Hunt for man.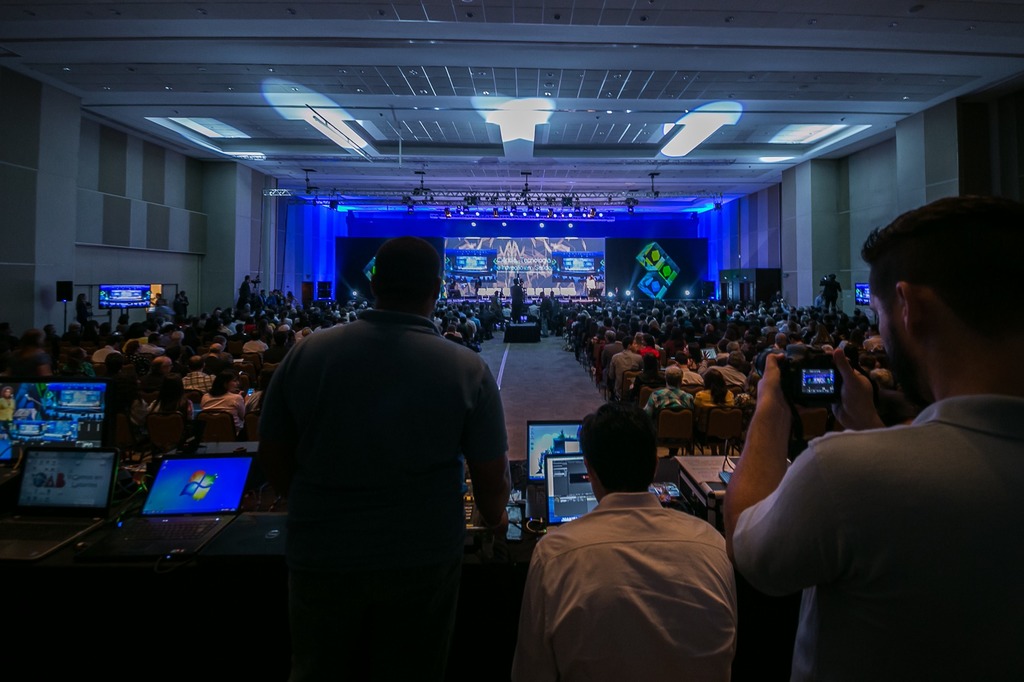
Hunted down at (left=643, top=363, right=693, bottom=456).
